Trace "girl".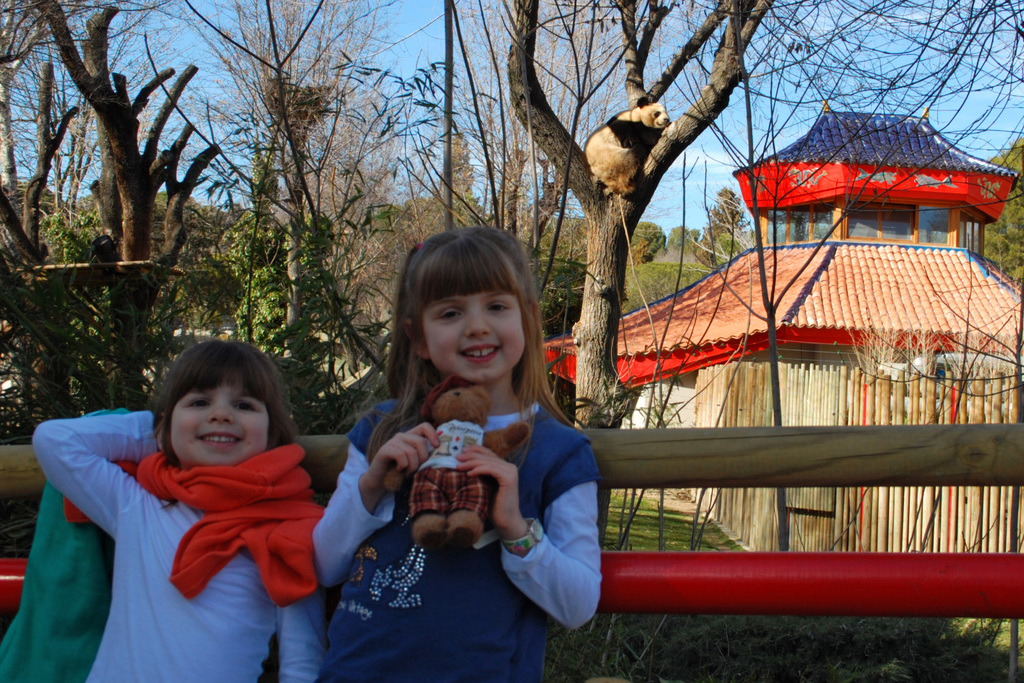
Traced to 304:224:605:682.
